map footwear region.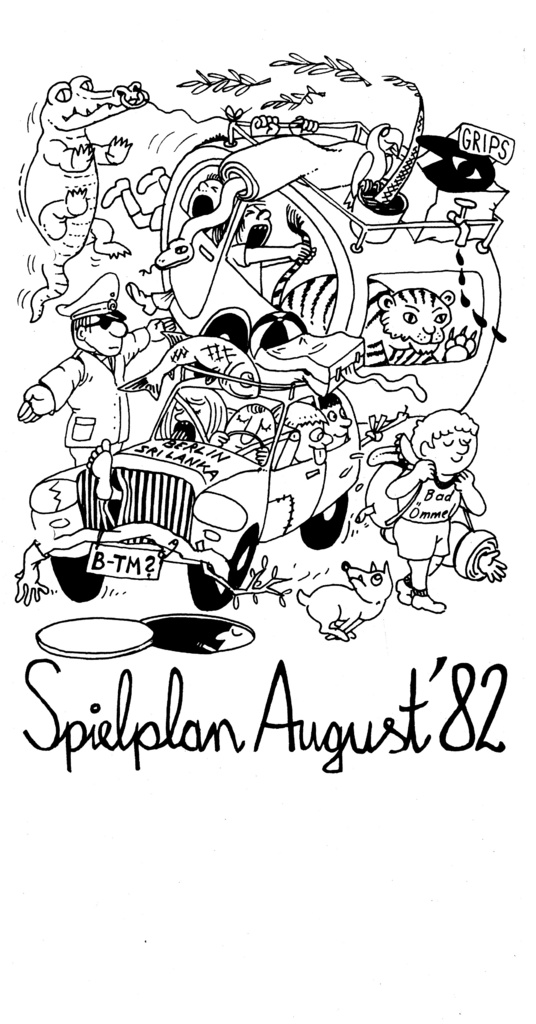
Mapped to [408,592,445,611].
